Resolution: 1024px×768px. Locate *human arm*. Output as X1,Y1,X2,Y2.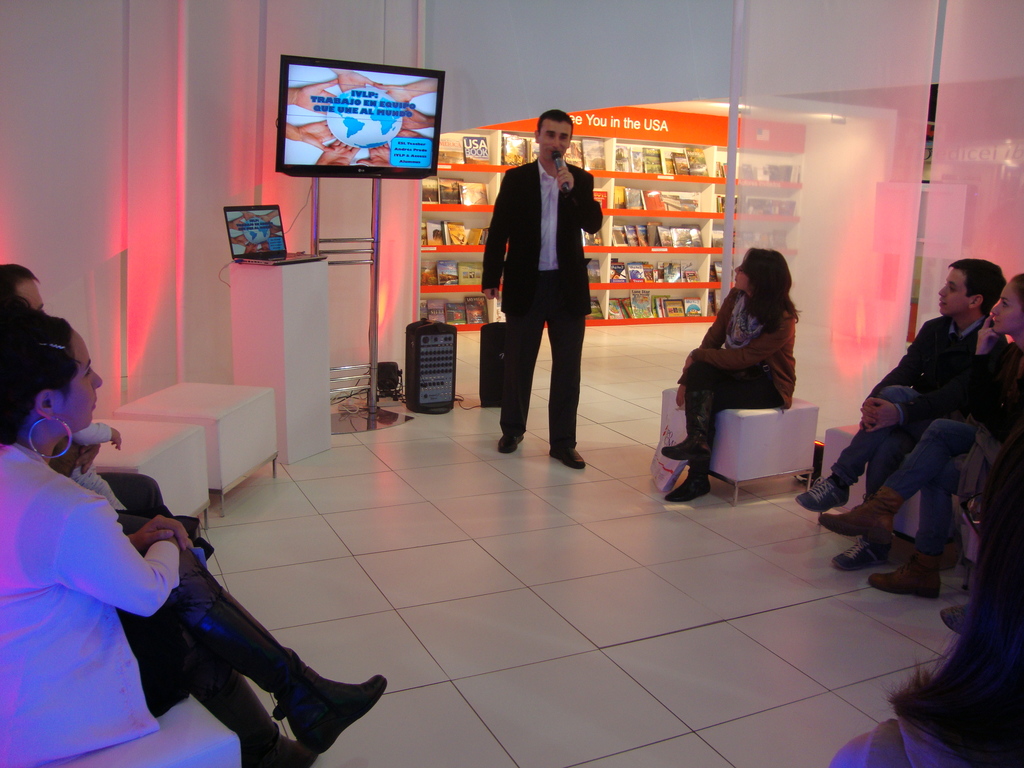
483,172,507,304.
